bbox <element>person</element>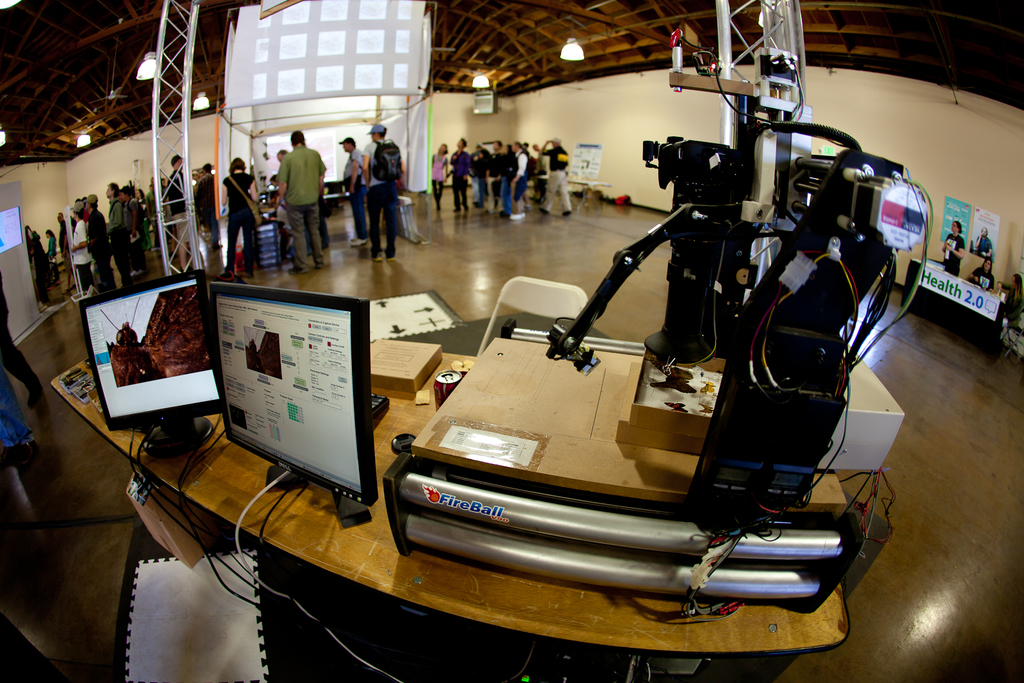
[left=342, top=135, right=364, bottom=248]
